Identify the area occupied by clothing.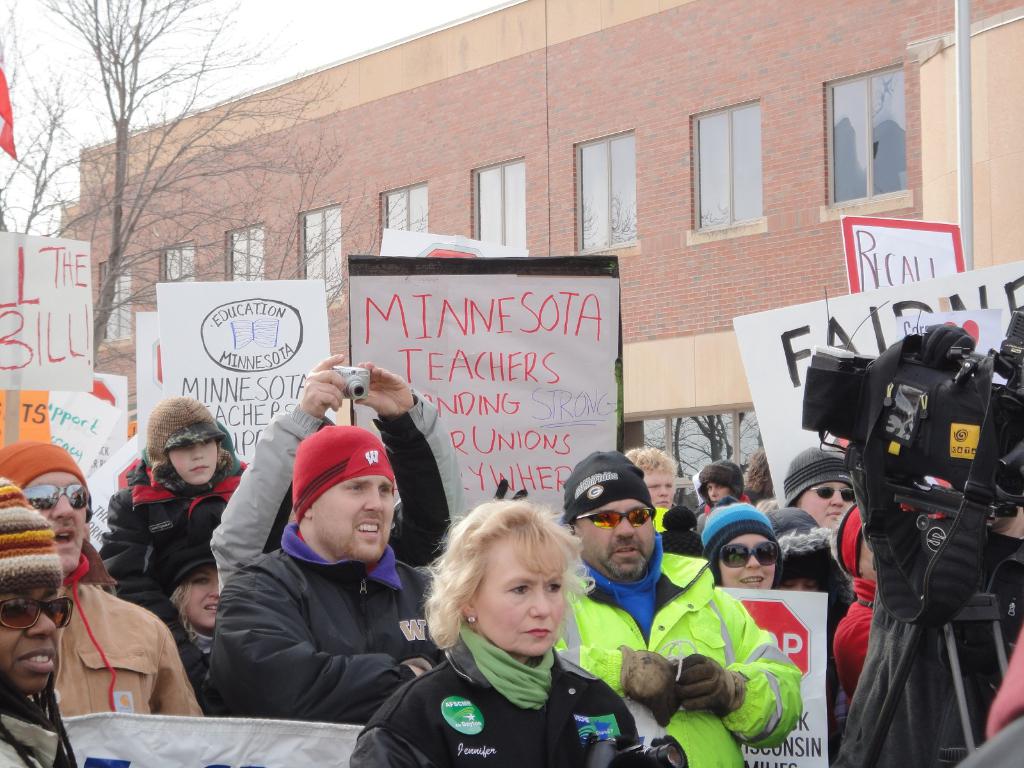
Area: 690/497/714/528.
